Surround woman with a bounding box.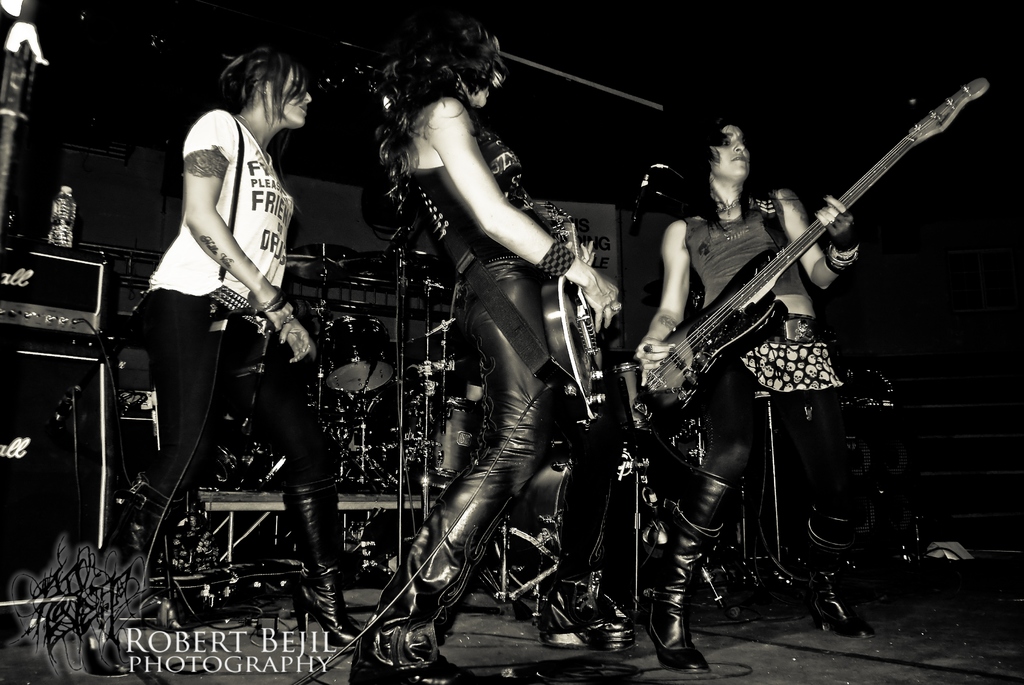
(348,4,618,684).
